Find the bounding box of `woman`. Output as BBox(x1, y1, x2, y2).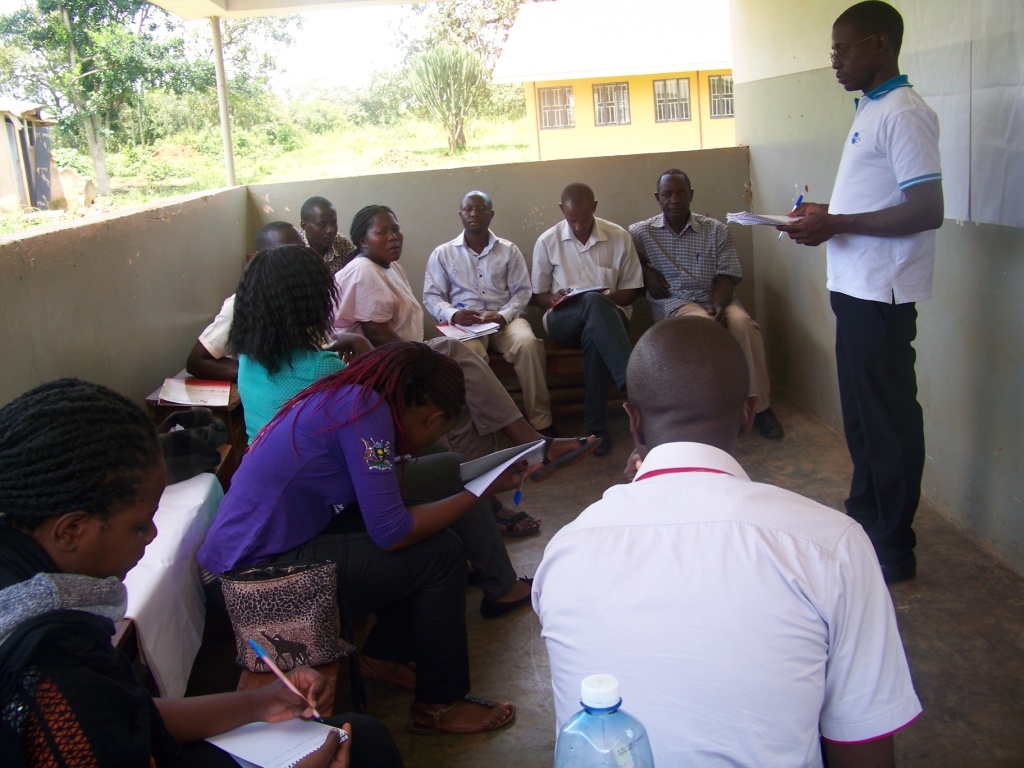
BBox(325, 202, 604, 481).
